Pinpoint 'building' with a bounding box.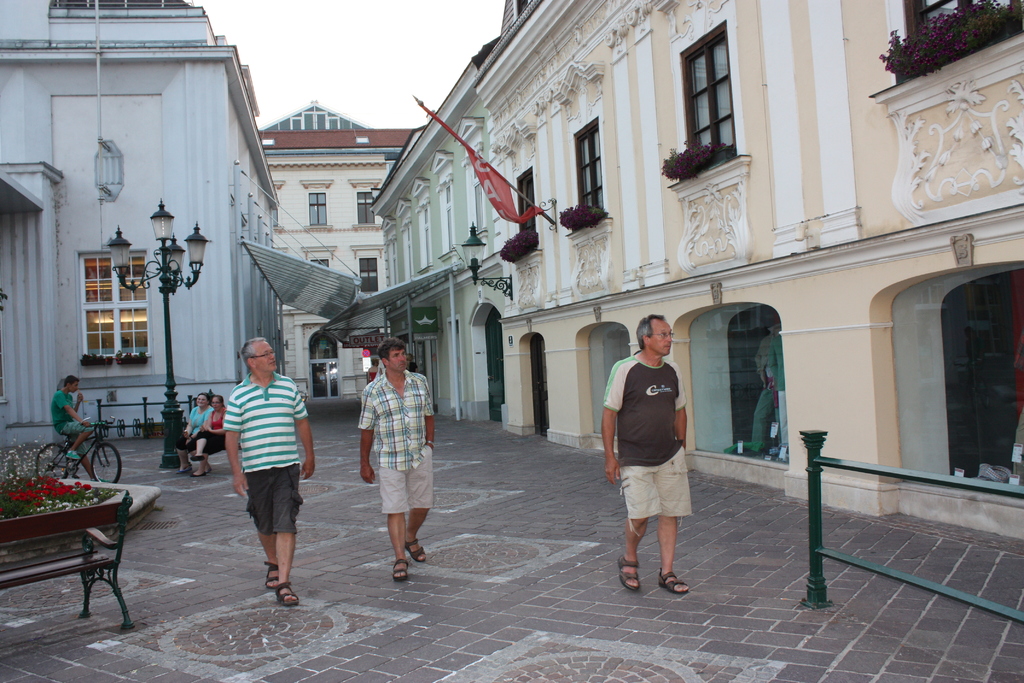
bbox=(0, 0, 275, 446).
